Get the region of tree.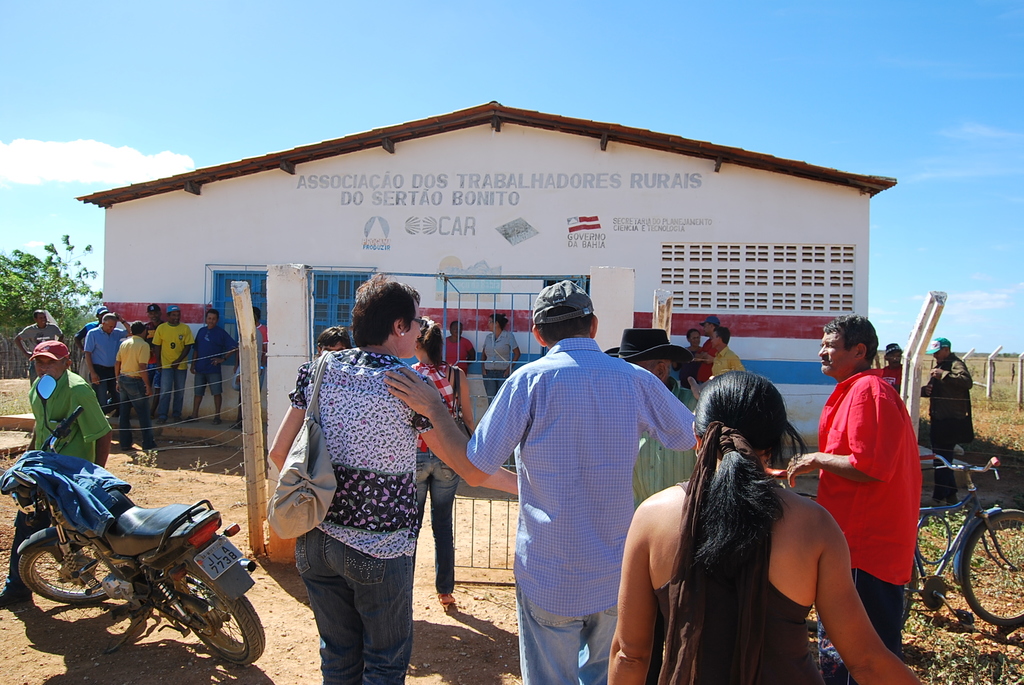
pyautogui.locateOnScreen(4, 210, 90, 352).
